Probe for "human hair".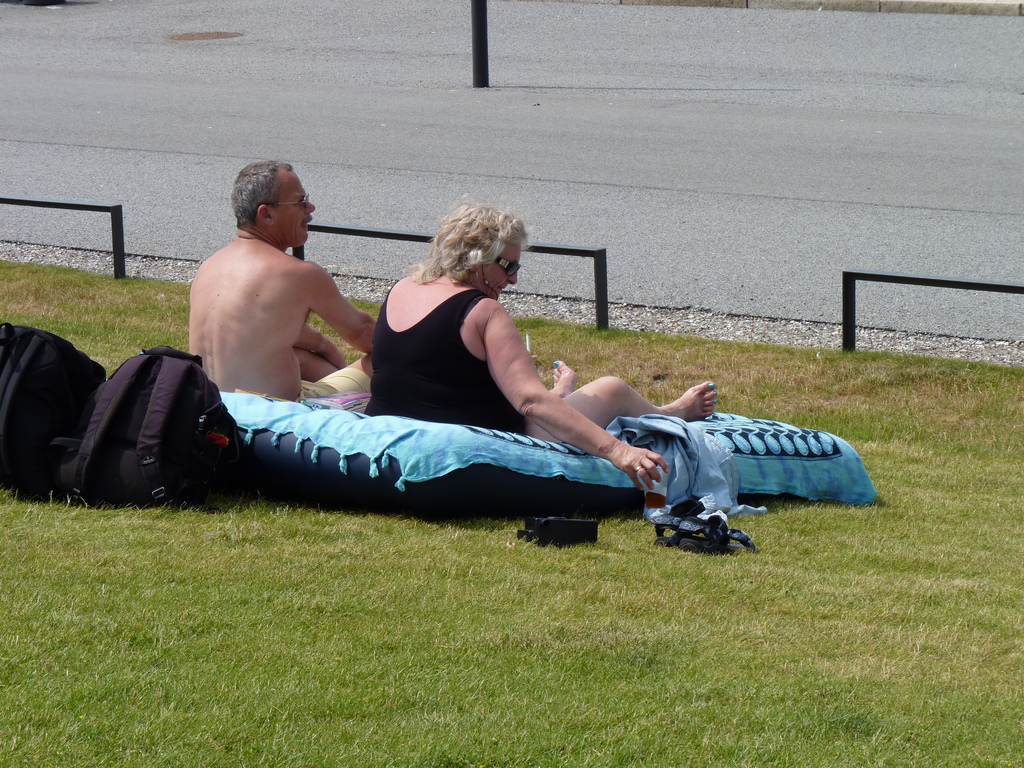
Probe result: 417/199/531/291.
